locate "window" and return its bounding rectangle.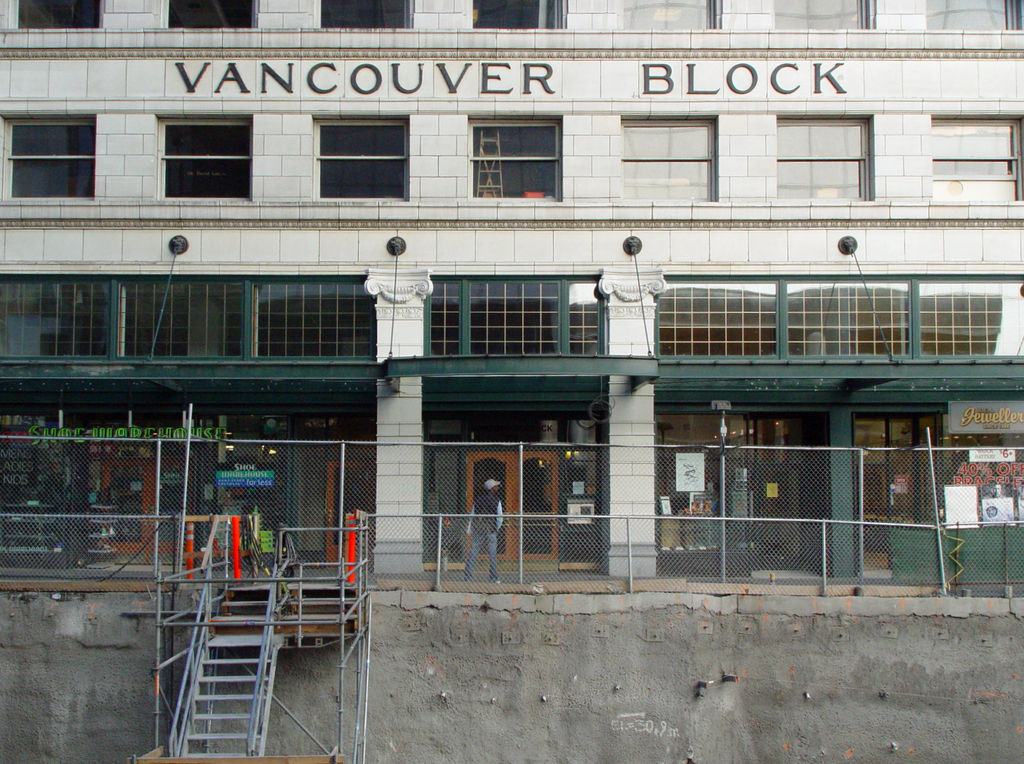
790/275/911/358.
